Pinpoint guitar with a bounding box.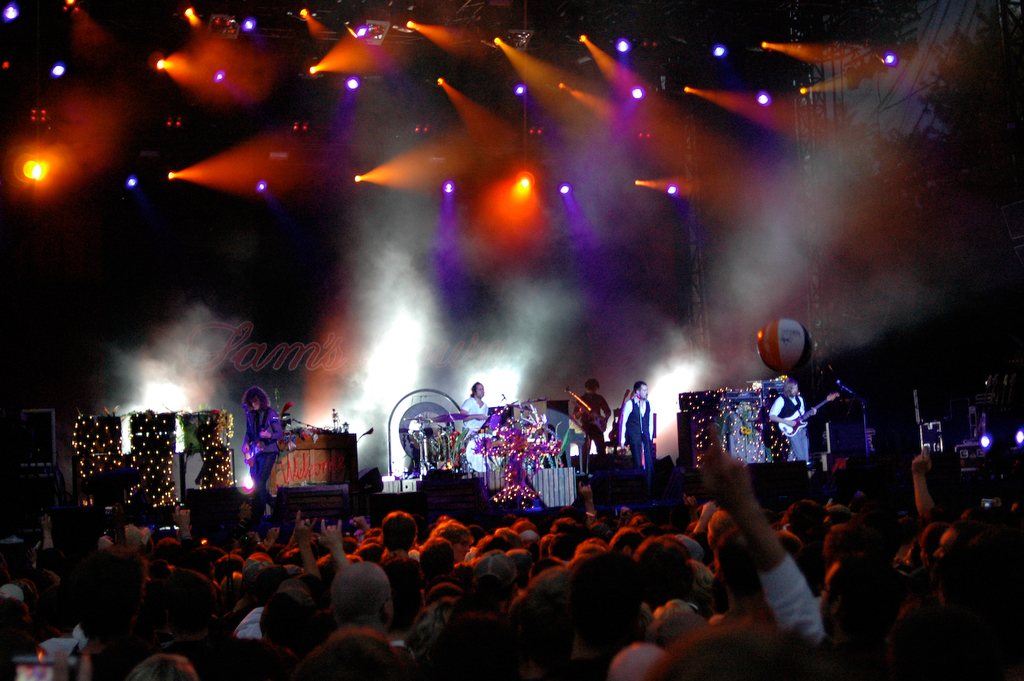
bbox=(777, 388, 841, 438).
